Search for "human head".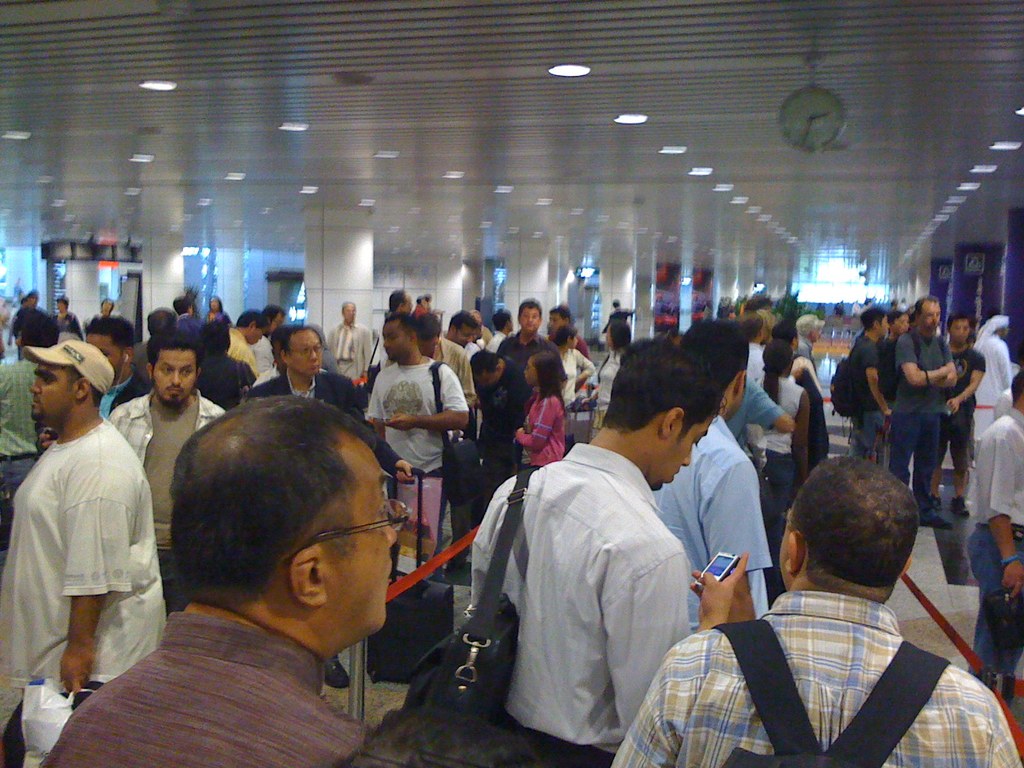
Found at (x1=469, y1=348, x2=500, y2=390).
